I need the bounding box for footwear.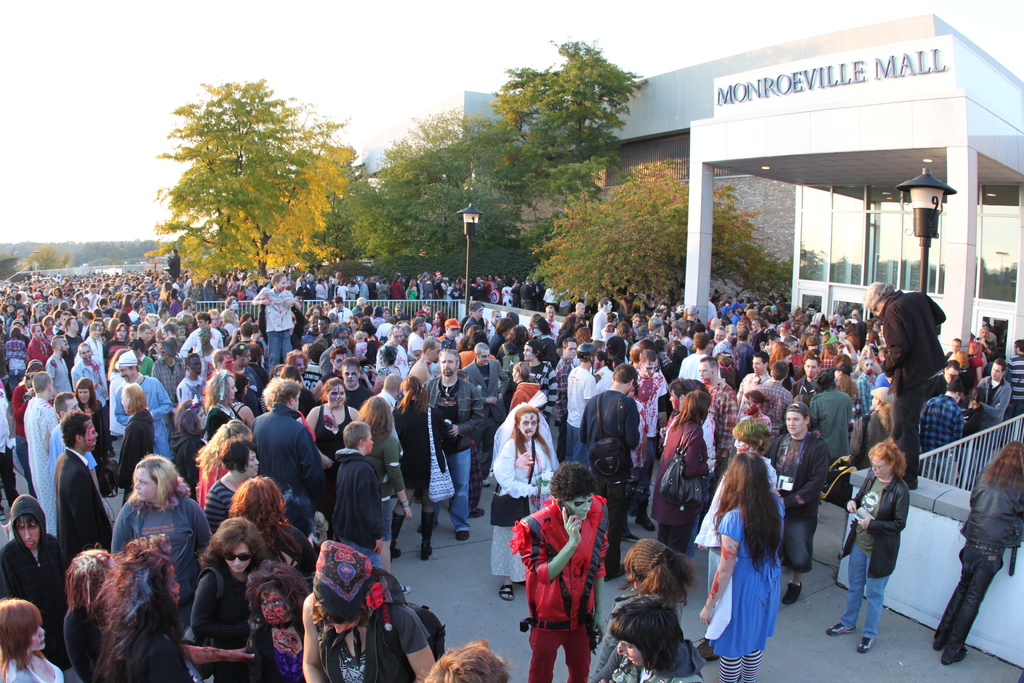
Here it is: (left=420, top=514, right=436, bottom=561).
